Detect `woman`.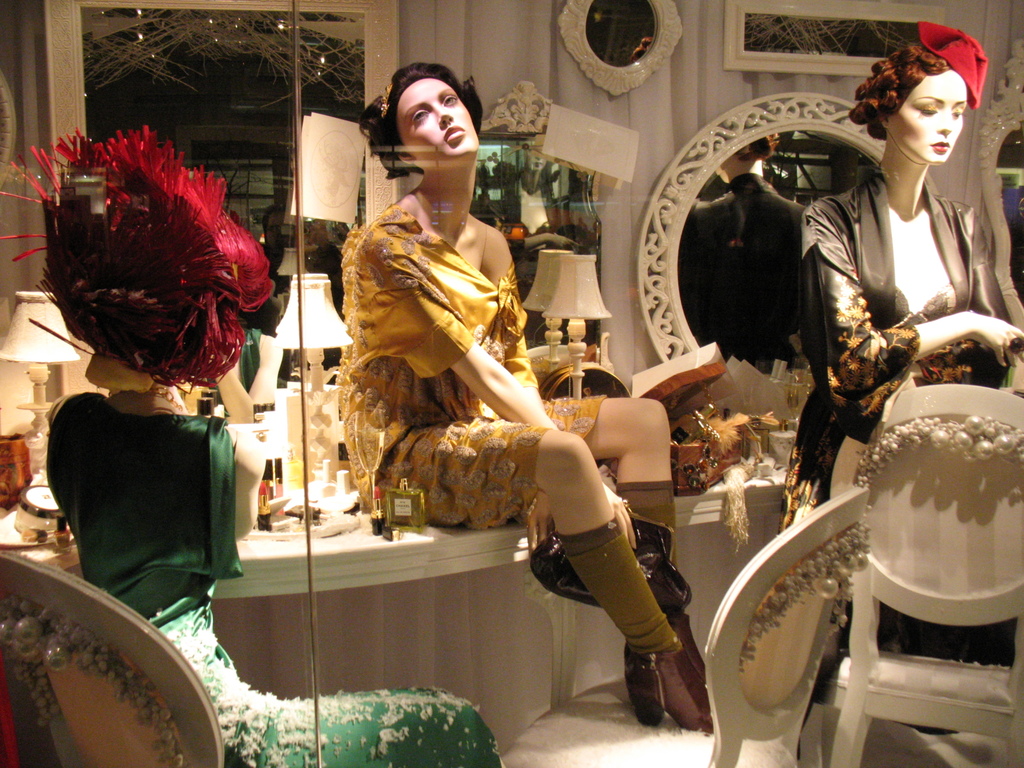
Detected at [0, 115, 505, 767].
